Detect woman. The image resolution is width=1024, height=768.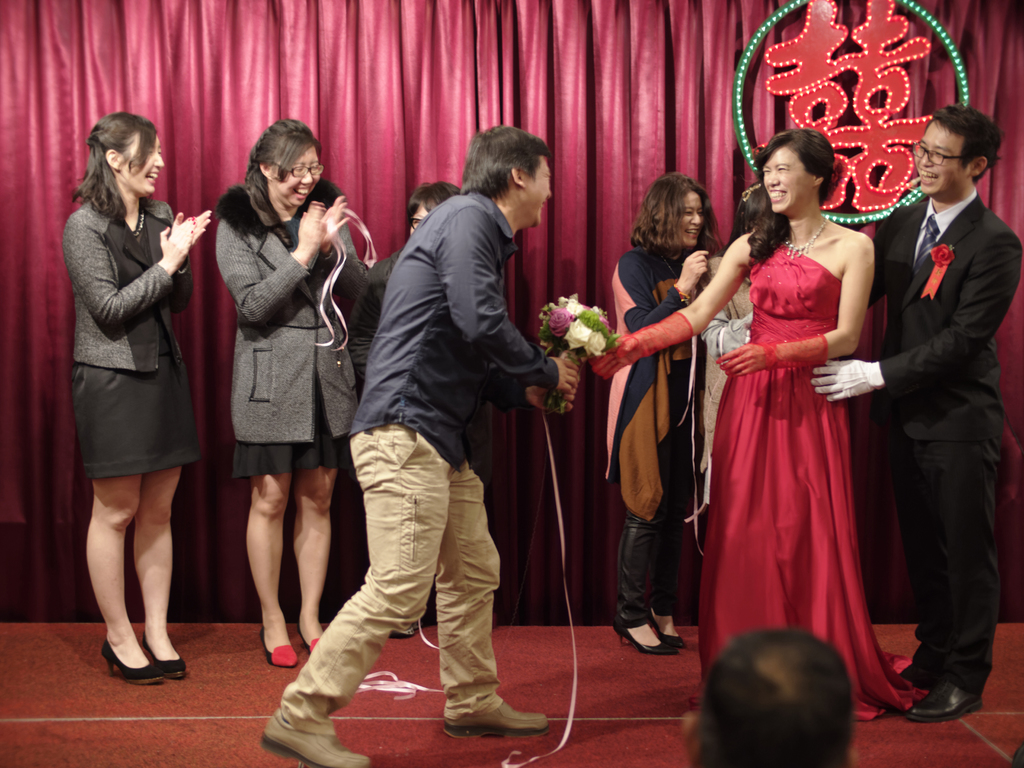
694, 182, 774, 516.
